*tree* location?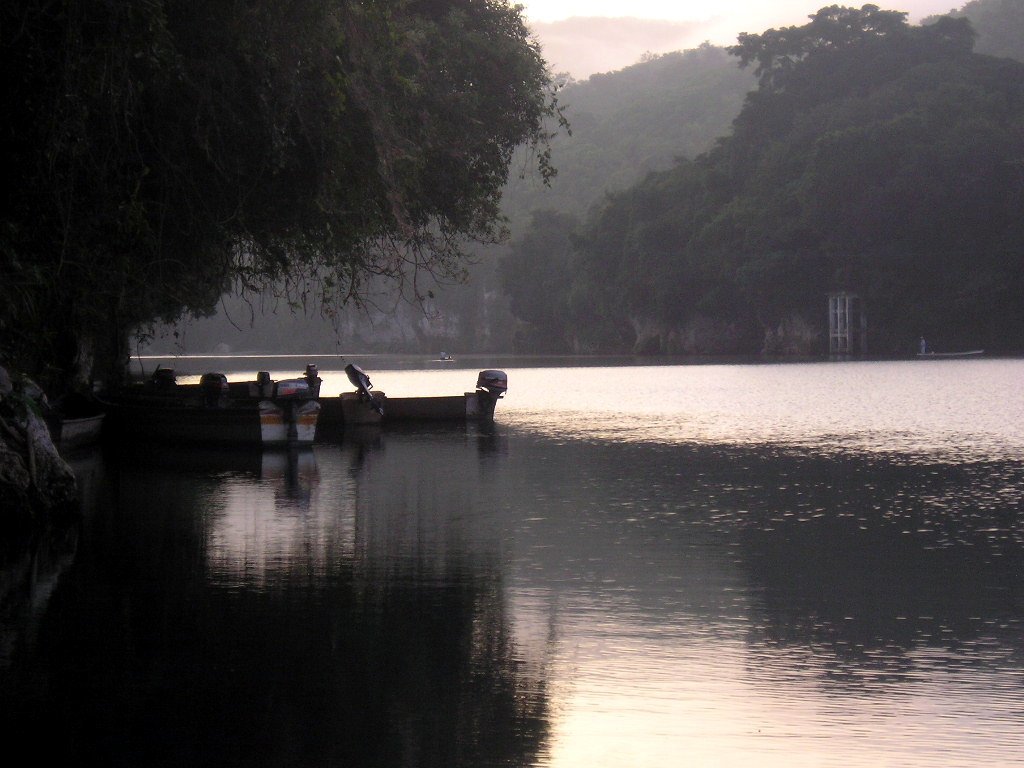
l=0, t=0, r=573, b=389
